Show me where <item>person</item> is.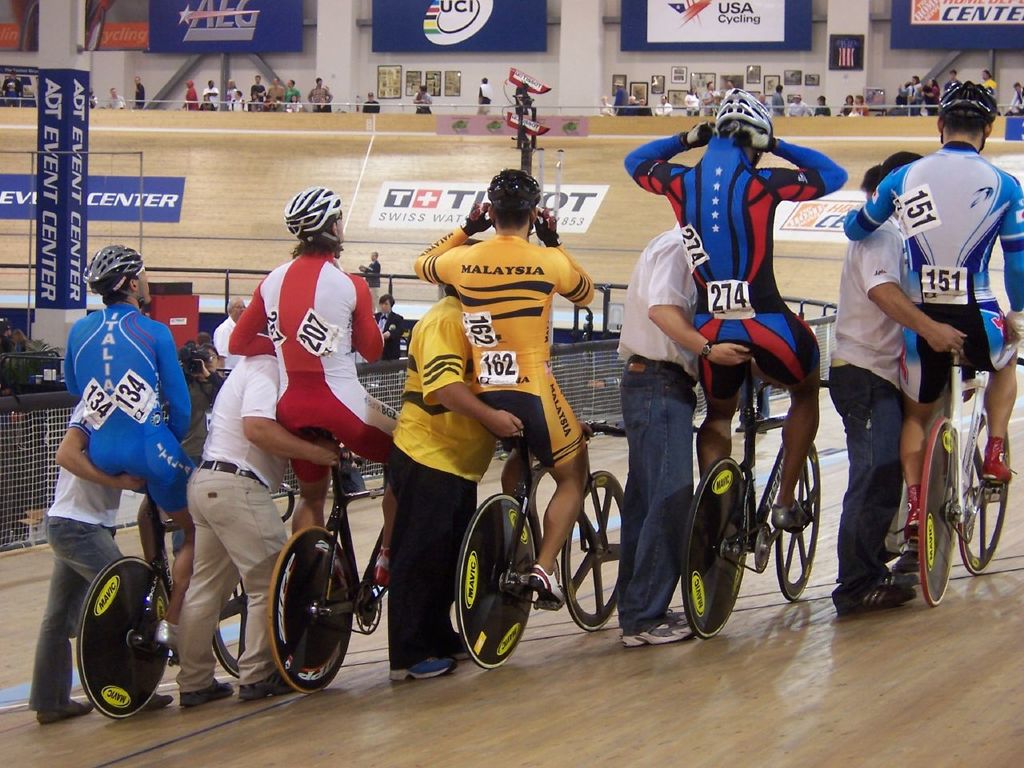
<item>person</item> is at select_region(309, 78, 329, 110).
